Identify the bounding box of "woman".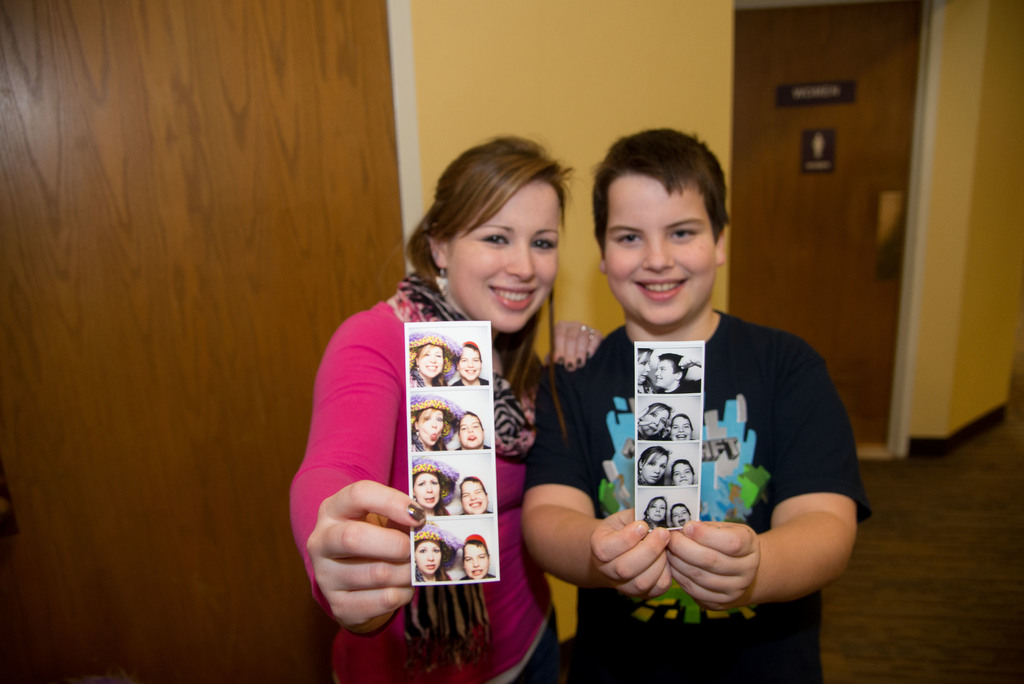
locate(642, 498, 669, 526).
